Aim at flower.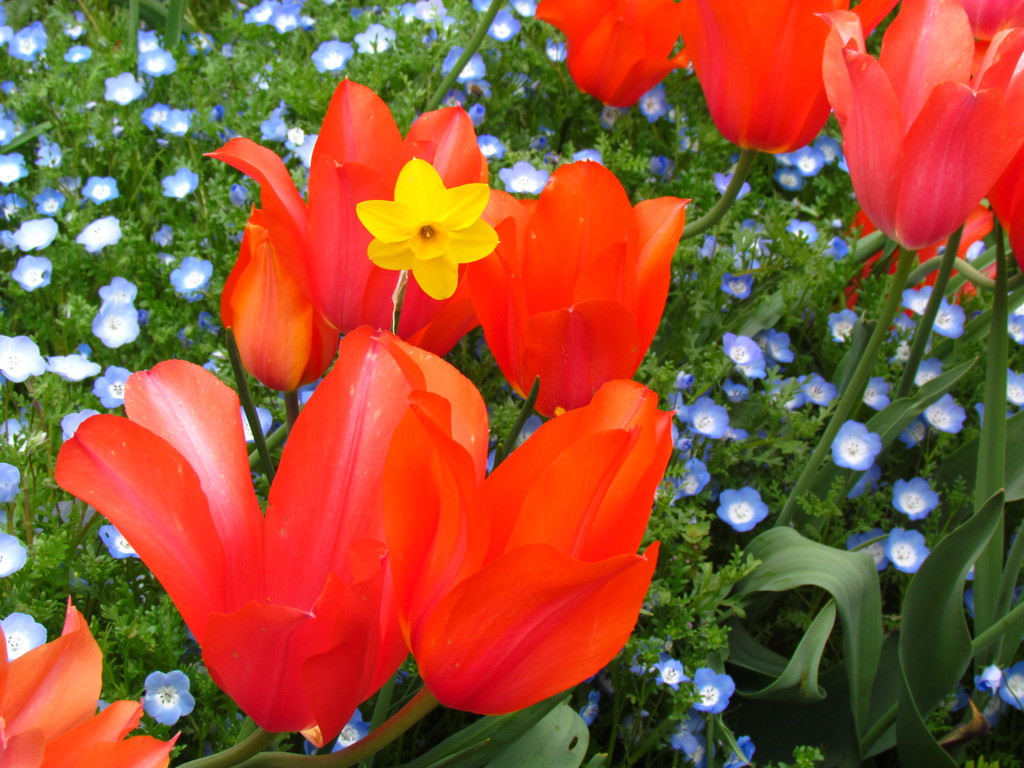
Aimed at [left=10, top=254, right=52, bottom=285].
